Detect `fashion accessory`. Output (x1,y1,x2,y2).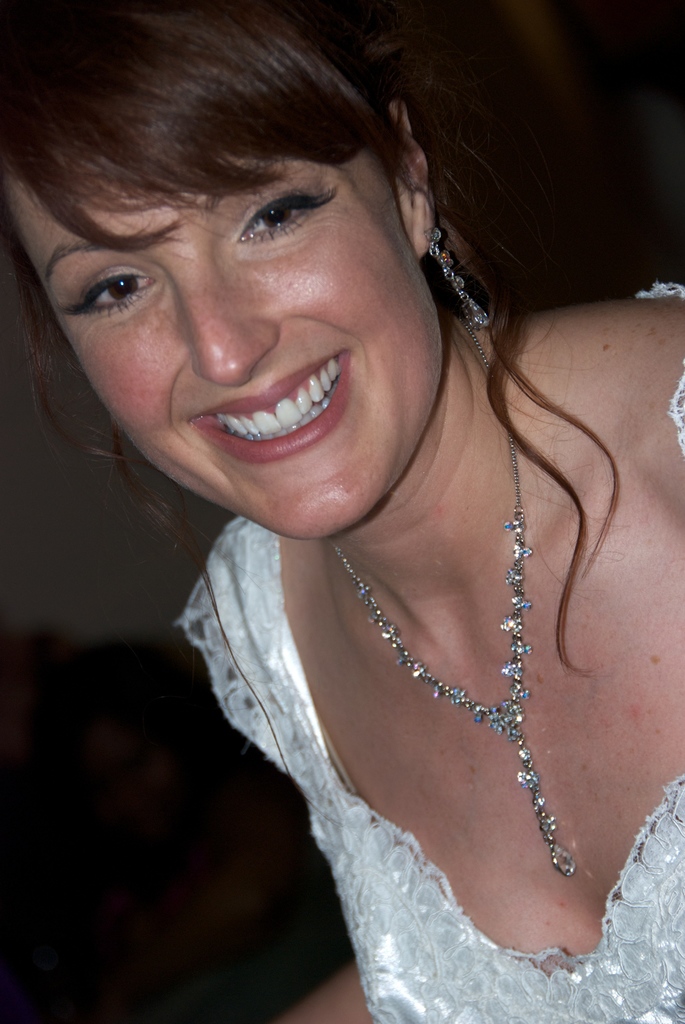
(424,220,494,330).
